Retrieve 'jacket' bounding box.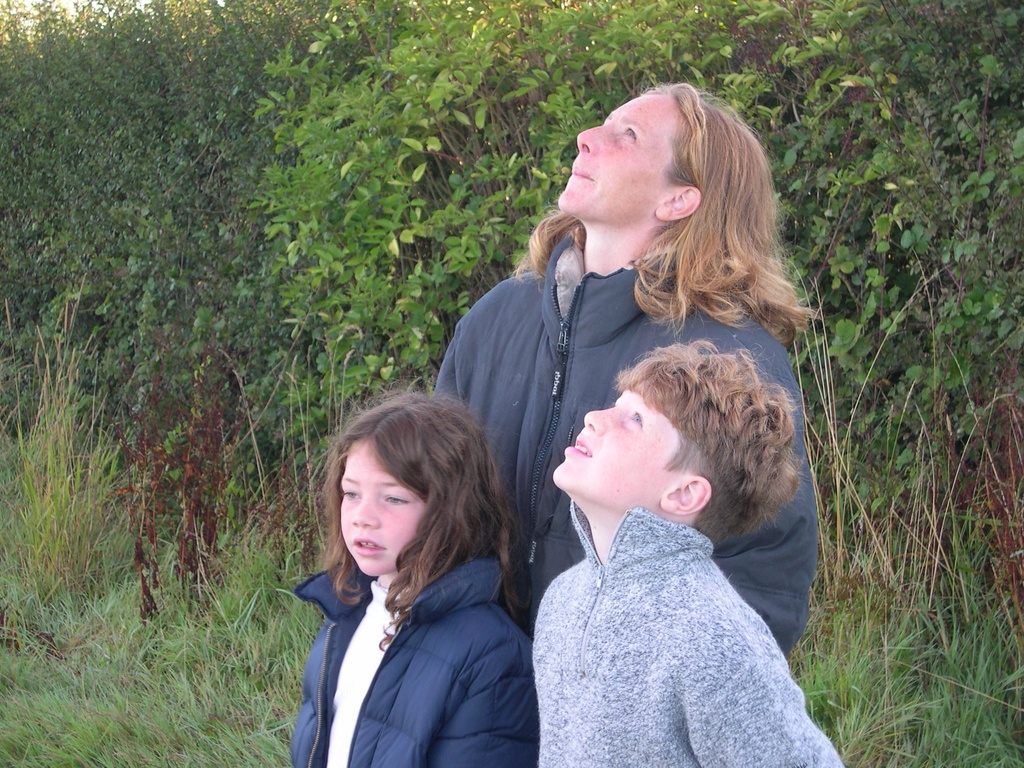
Bounding box: (531,497,845,767).
